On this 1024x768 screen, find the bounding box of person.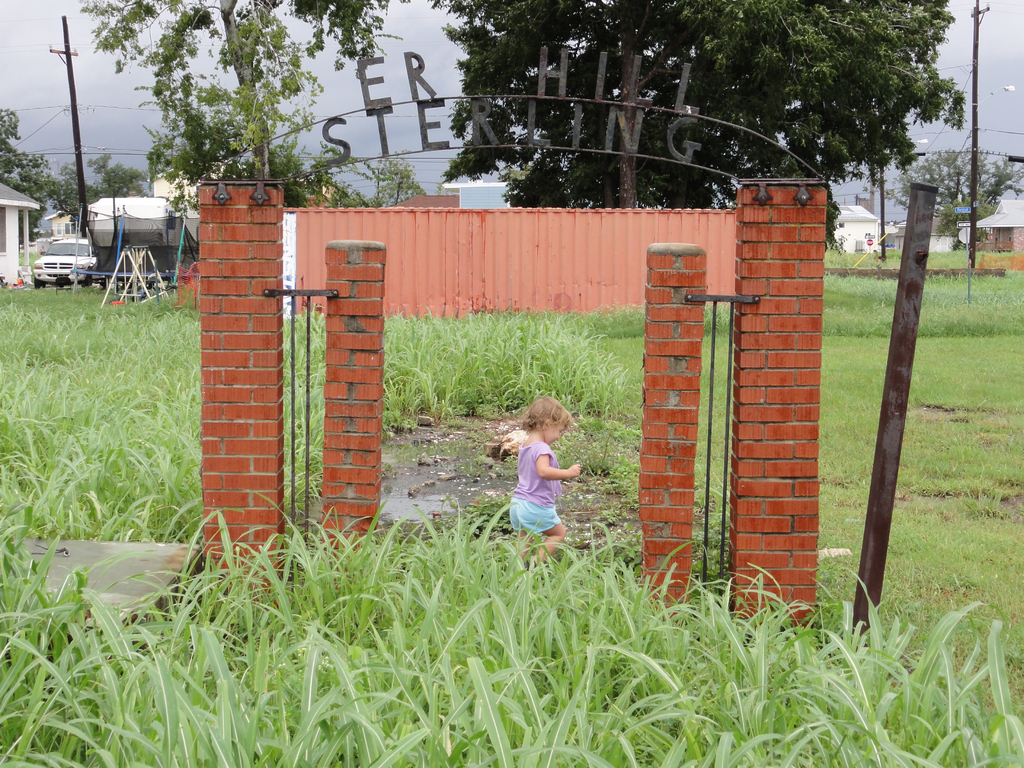
Bounding box: (505, 394, 583, 574).
